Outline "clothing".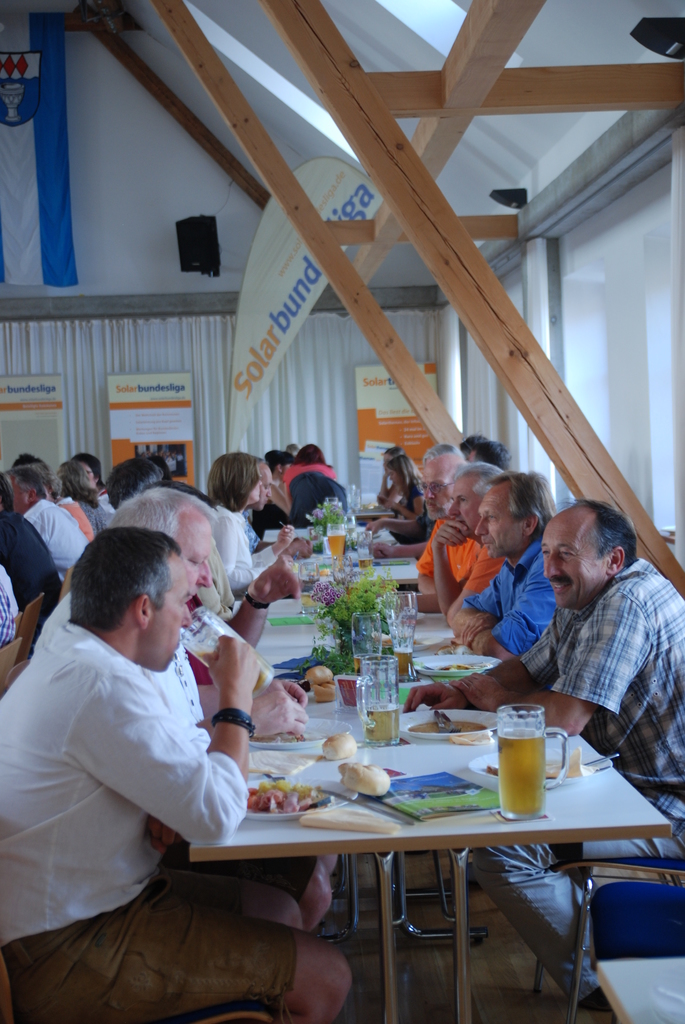
Outline: pyautogui.locateOnScreen(408, 507, 510, 603).
